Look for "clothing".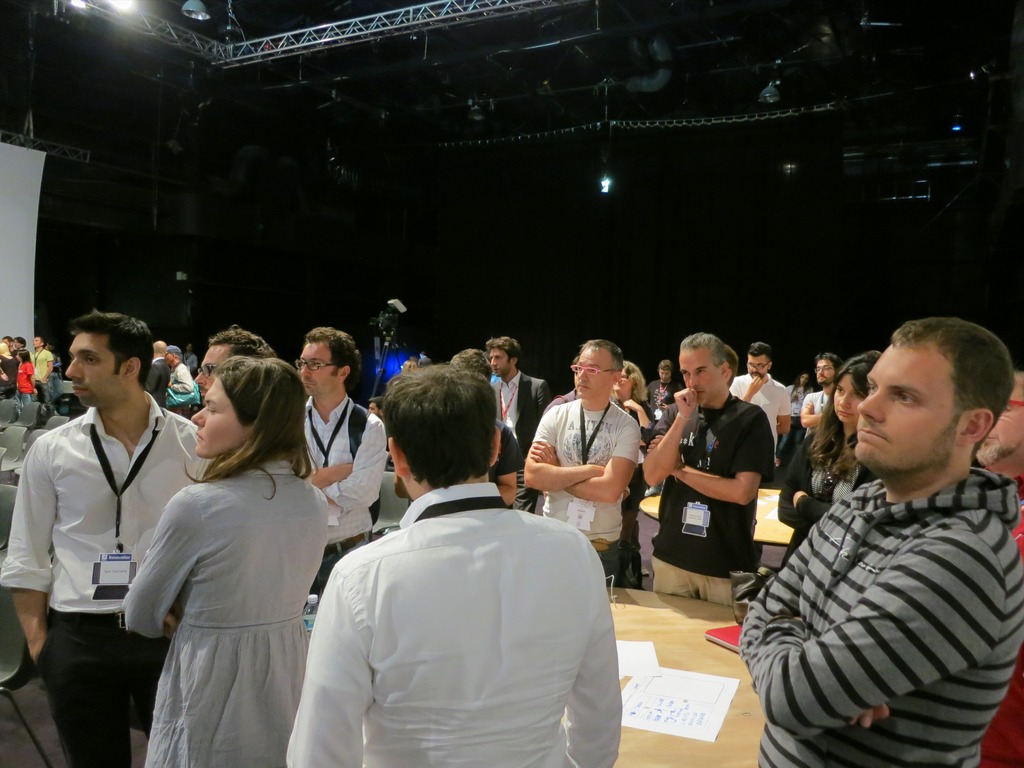
Found: 0 357 20 401.
